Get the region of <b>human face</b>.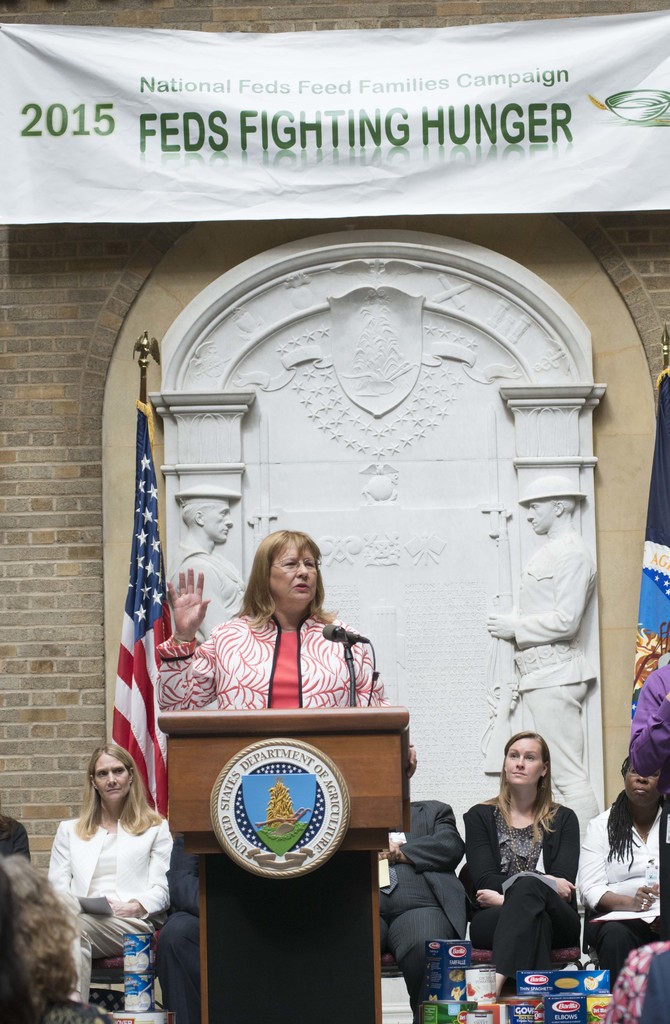
bbox(504, 737, 541, 784).
